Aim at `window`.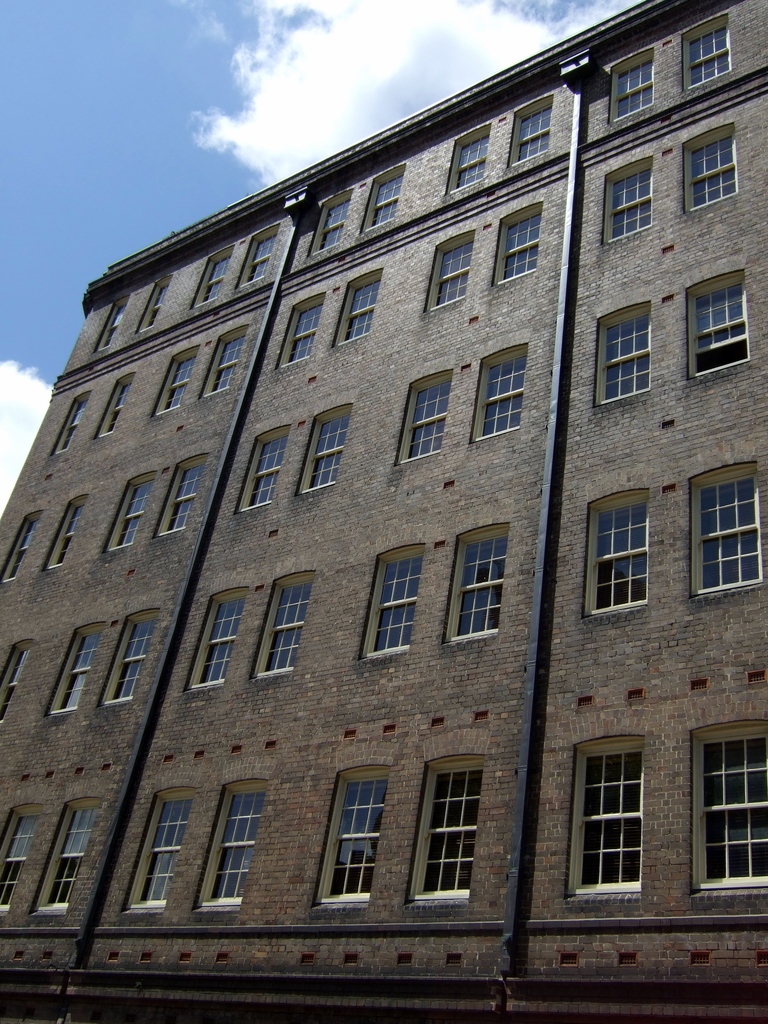
Aimed at rect(679, 15, 730, 95).
